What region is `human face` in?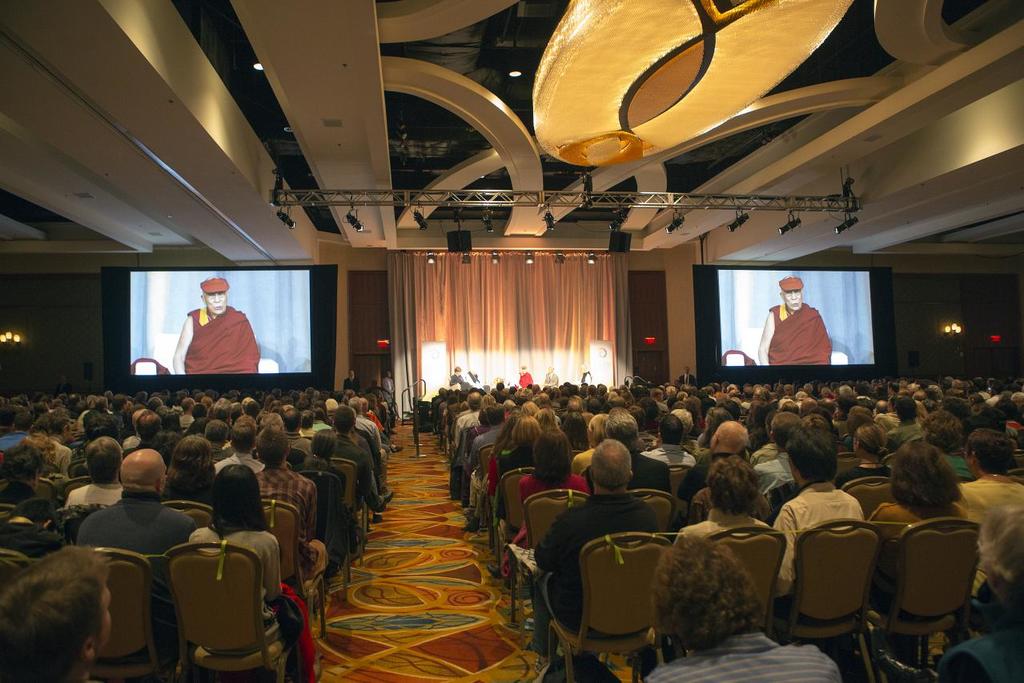
(x1=205, y1=416, x2=219, y2=450).
